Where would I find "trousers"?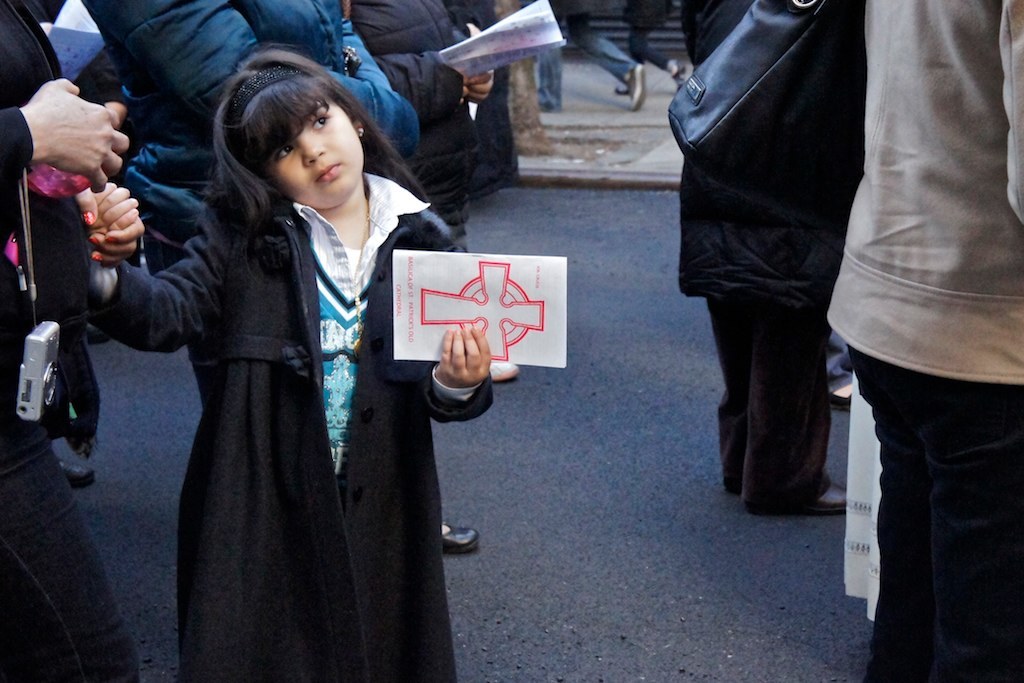
At 0,440,154,682.
